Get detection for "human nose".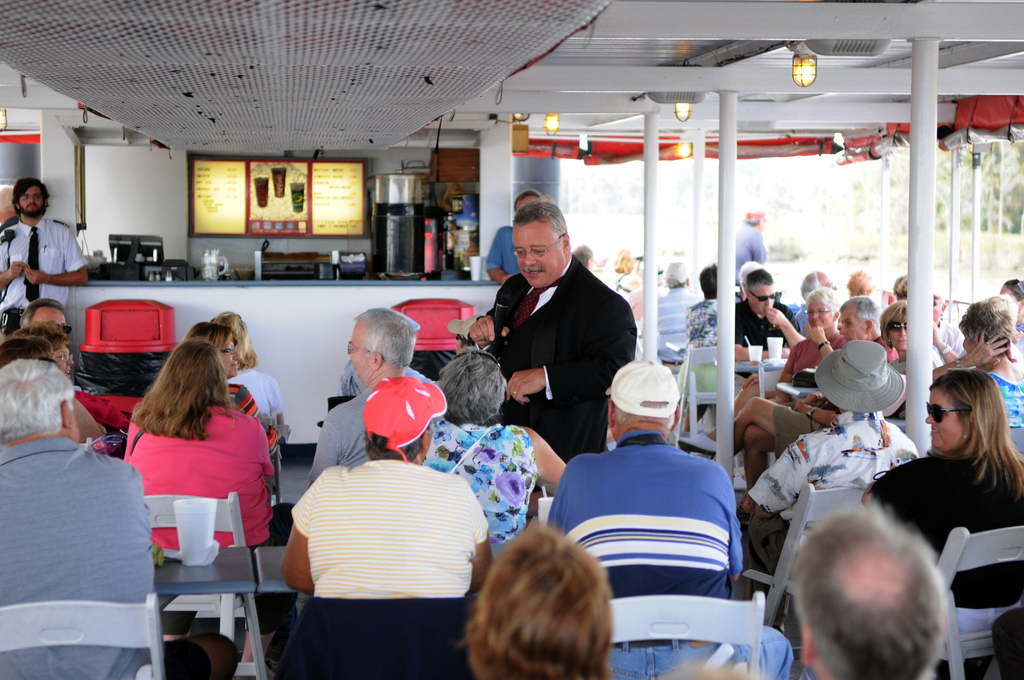
Detection: [813,312,820,318].
